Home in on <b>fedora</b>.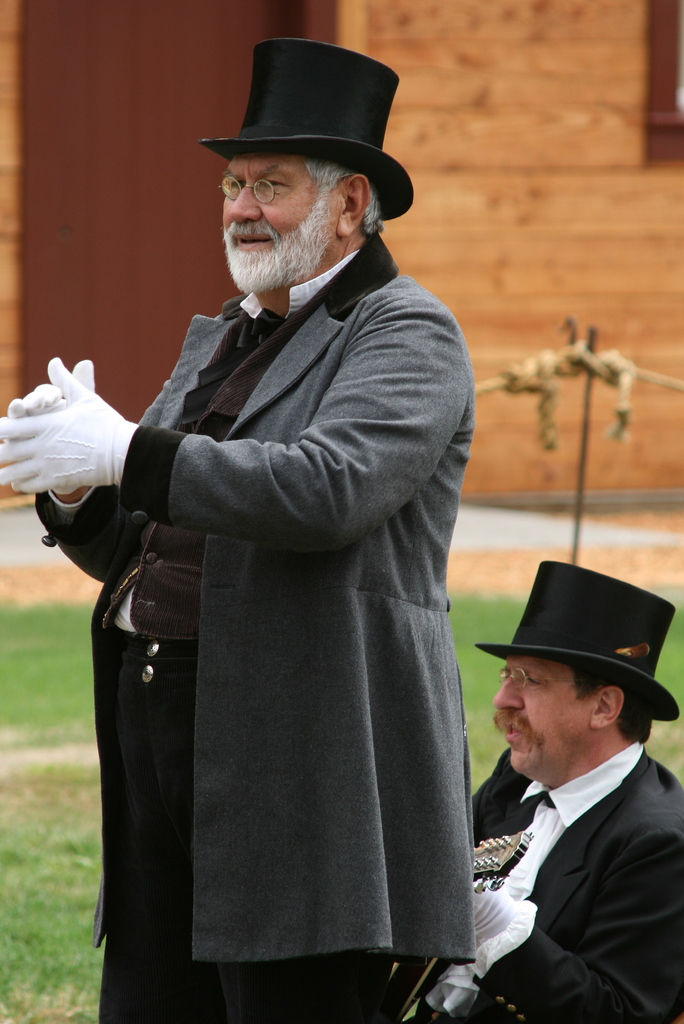
Homed in at crop(200, 27, 417, 221).
